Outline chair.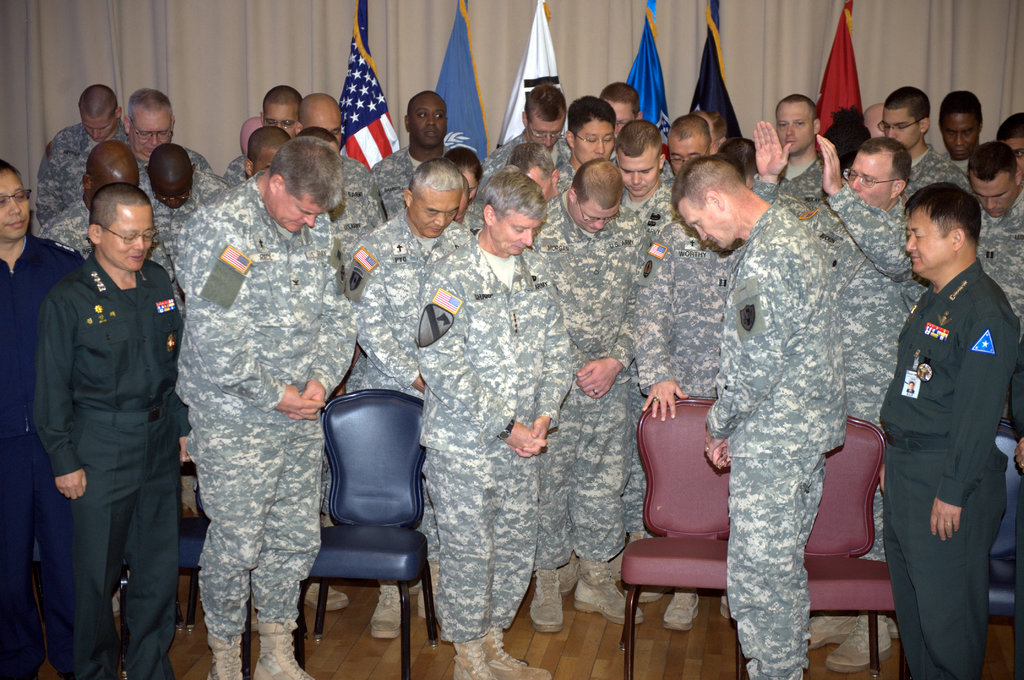
Outline: l=291, t=361, r=431, b=670.
